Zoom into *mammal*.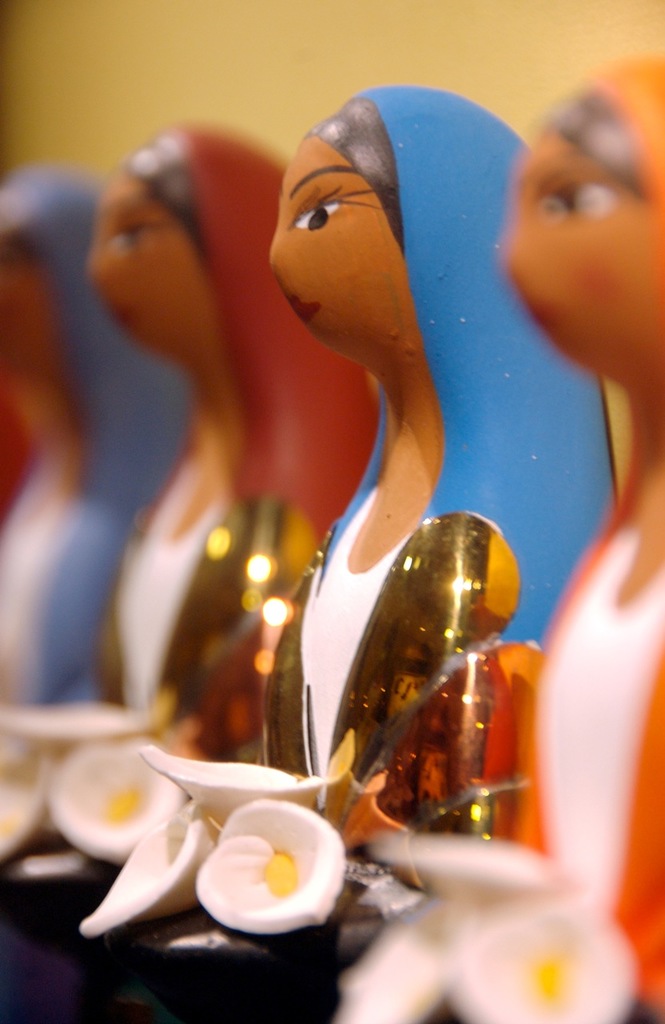
Zoom target: bbox=[0, 114, 383, 1023].
